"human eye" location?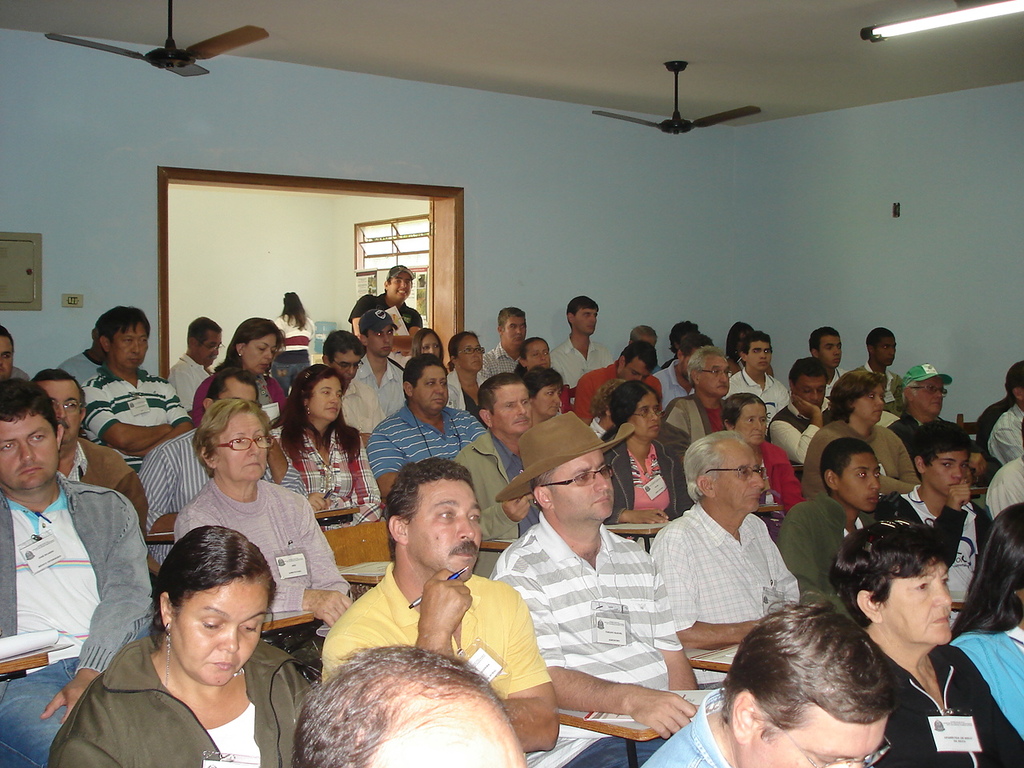
824/343/833/353
